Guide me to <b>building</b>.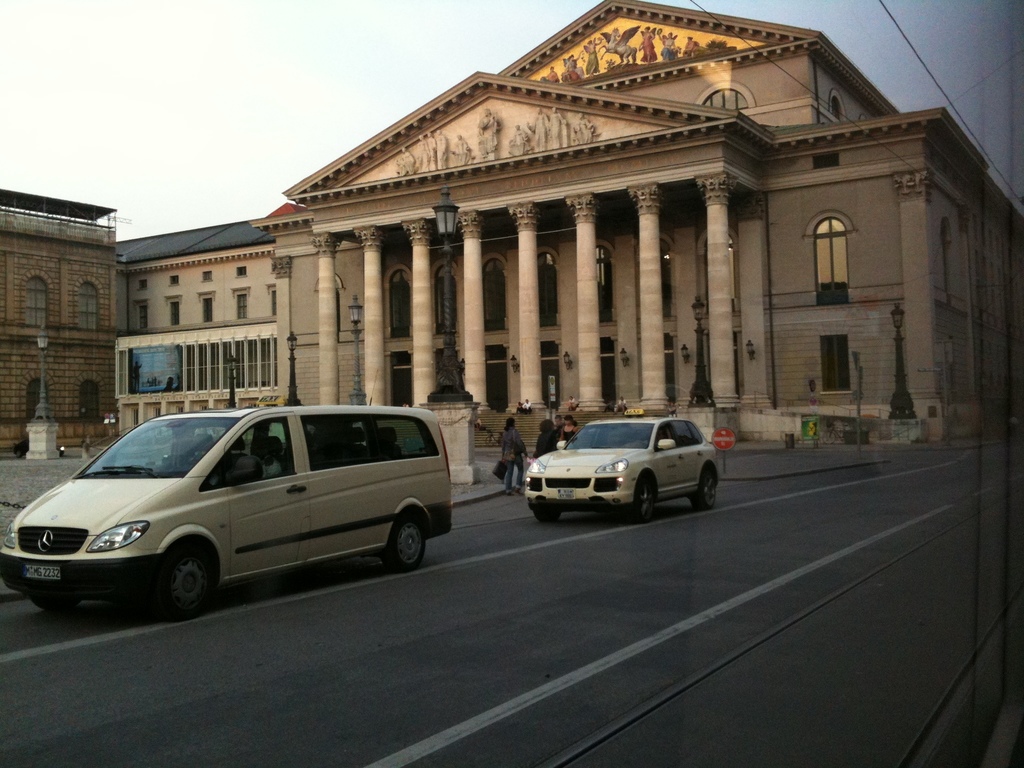
Guidance: (121,0,1023,444).
